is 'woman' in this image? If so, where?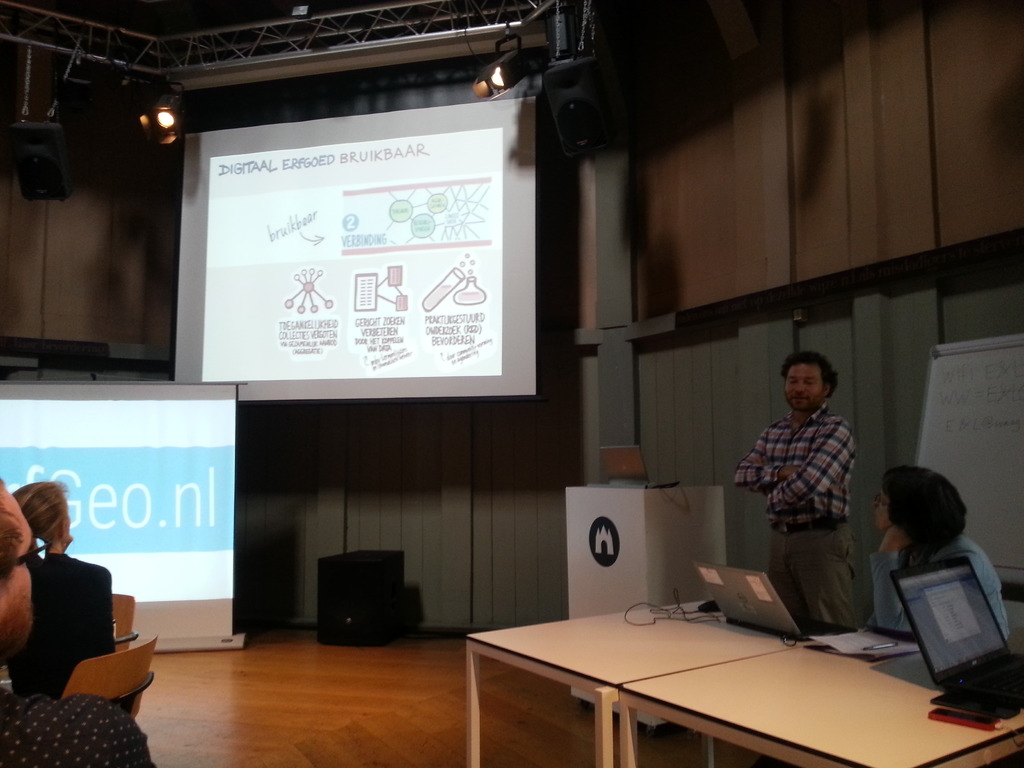
Yes, at crop(856, 459, 1002, 675).
